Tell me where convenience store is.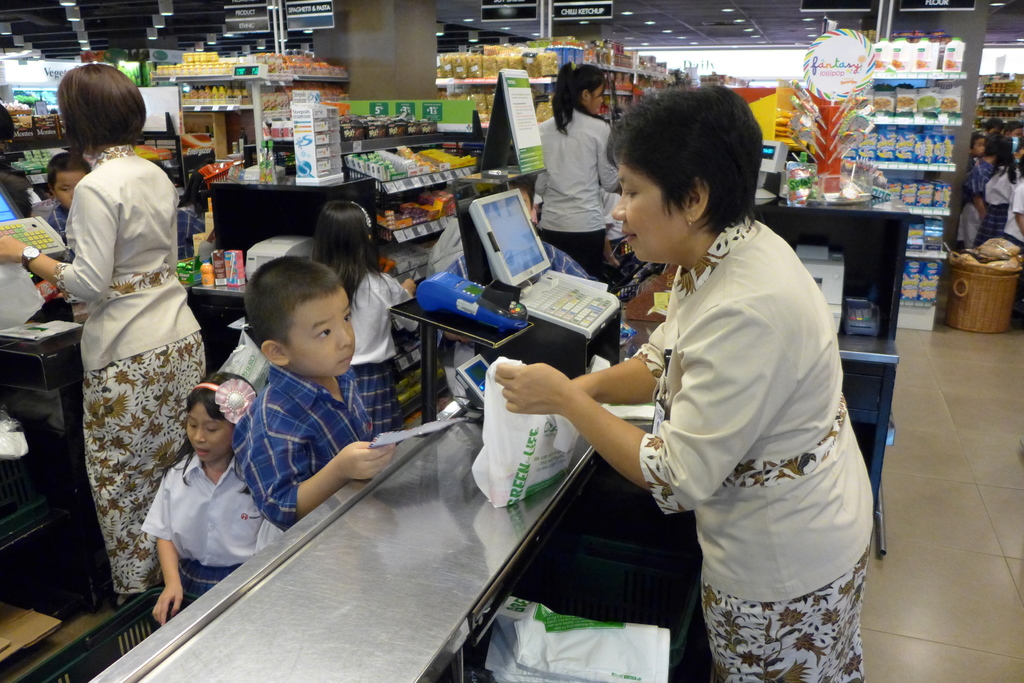
convenience store is at rect(0, 0, 1023, 631).
